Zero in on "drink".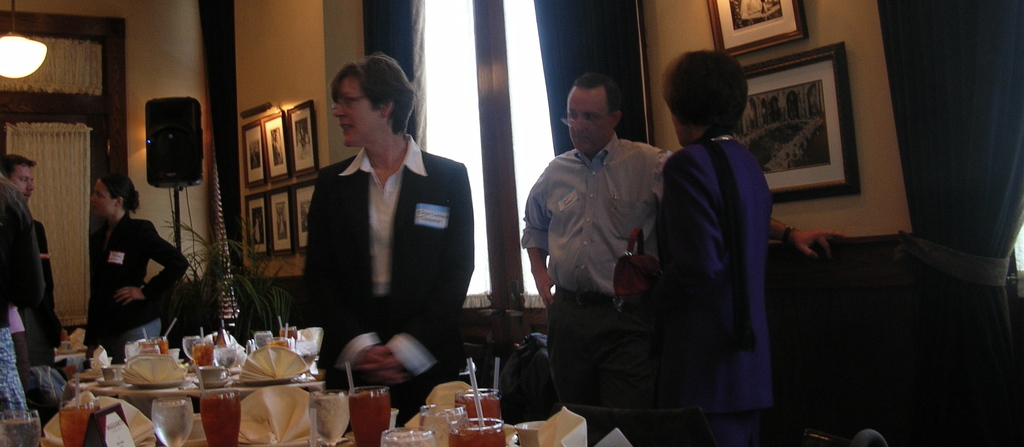
Zeroed in: region(454, 426, 503, 446).
